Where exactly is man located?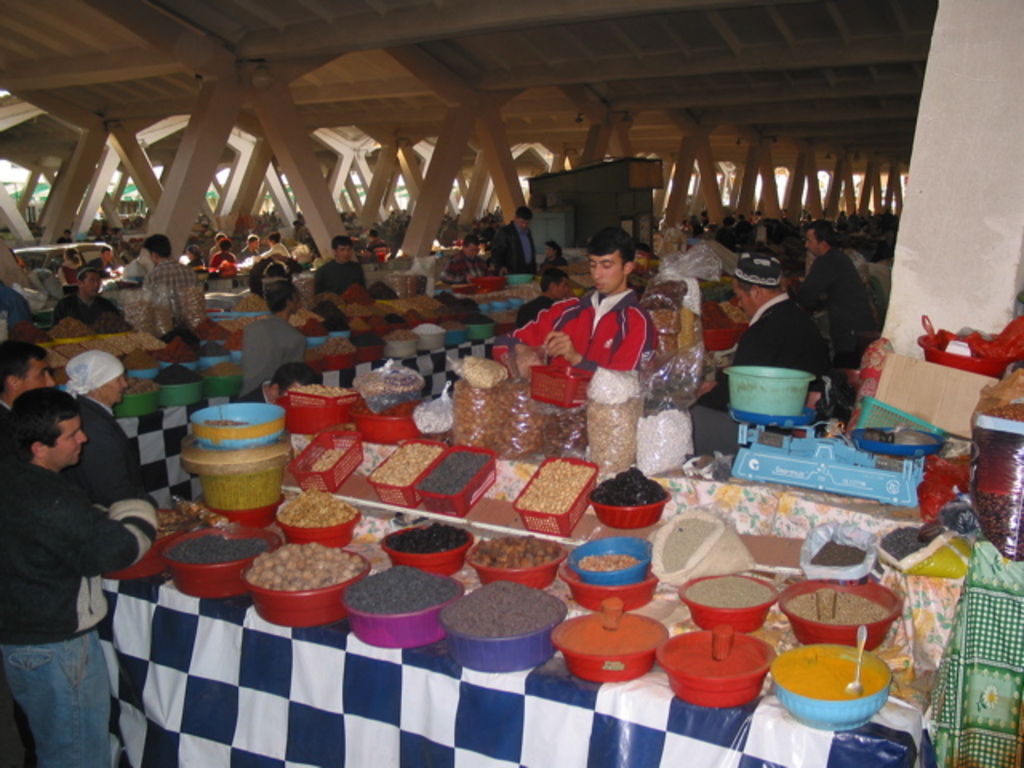
Its bounding box is x1=437 y1=234 x2=493 y2=288.
